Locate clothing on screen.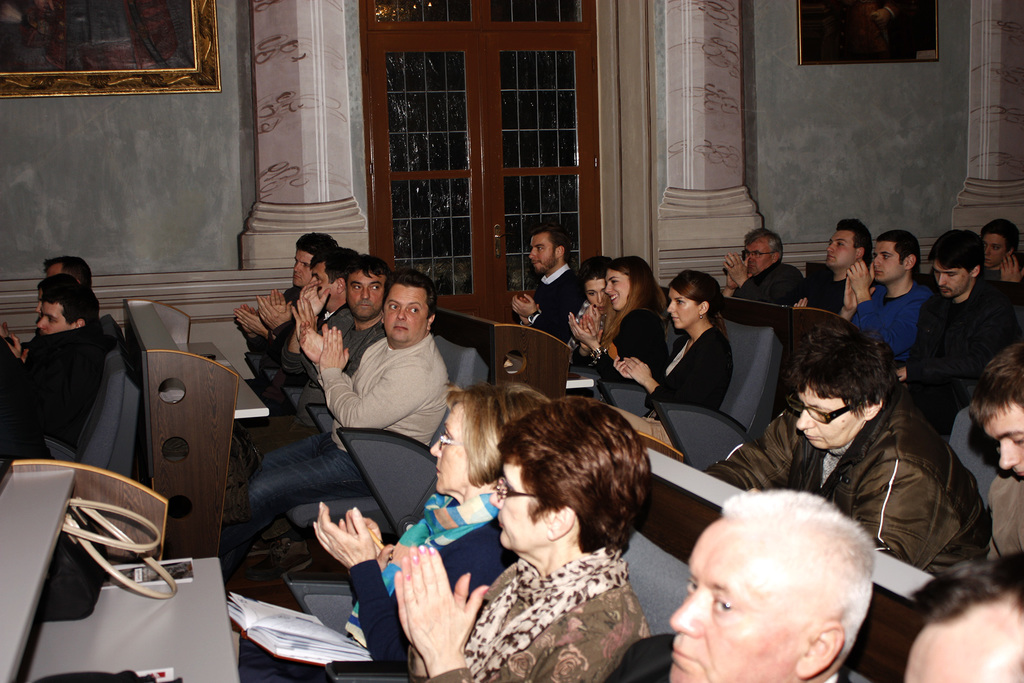
On screen at Rect(248, 304, 393, 457).
